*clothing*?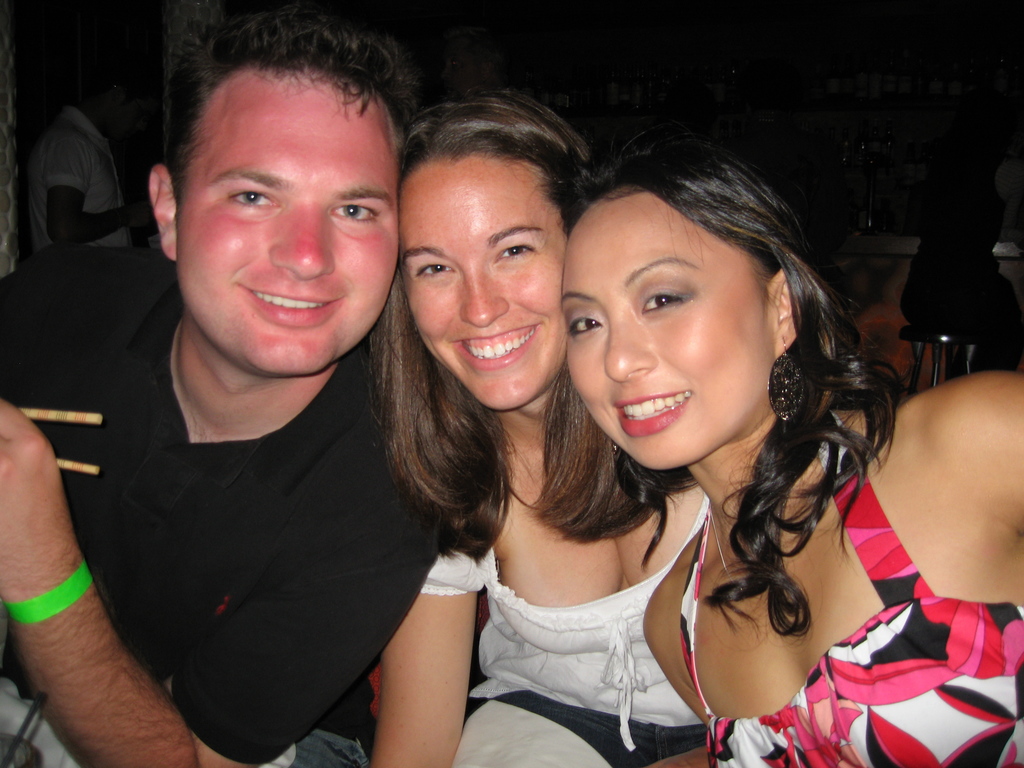
detection(681, 416, 1023, 767)
